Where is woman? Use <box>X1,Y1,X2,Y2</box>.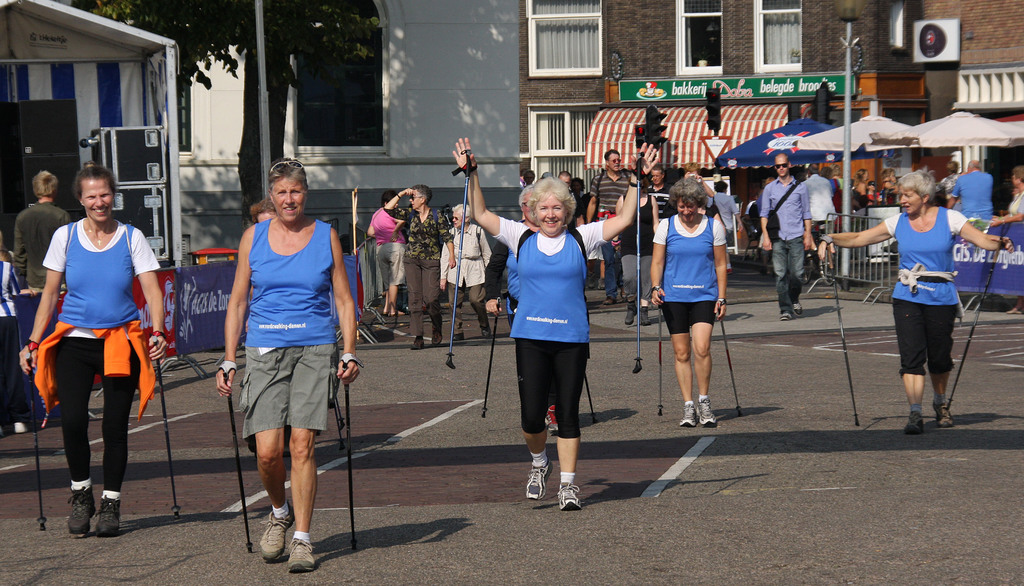
<box>438,203,492,342</box>.
